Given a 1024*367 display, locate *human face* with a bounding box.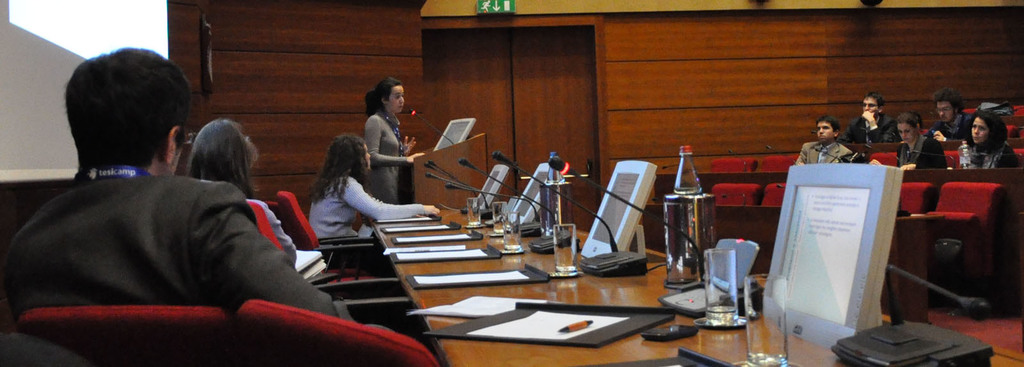
Located: box=[815, 118, 834, 141].
